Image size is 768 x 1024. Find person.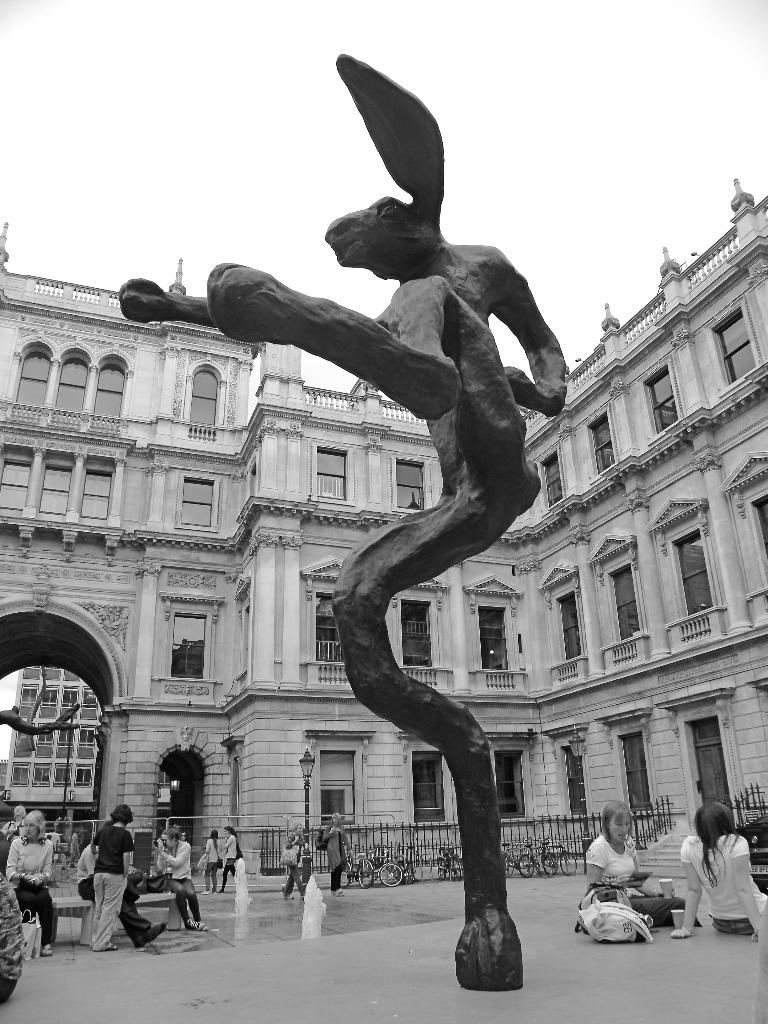
[204,838,220,895].
